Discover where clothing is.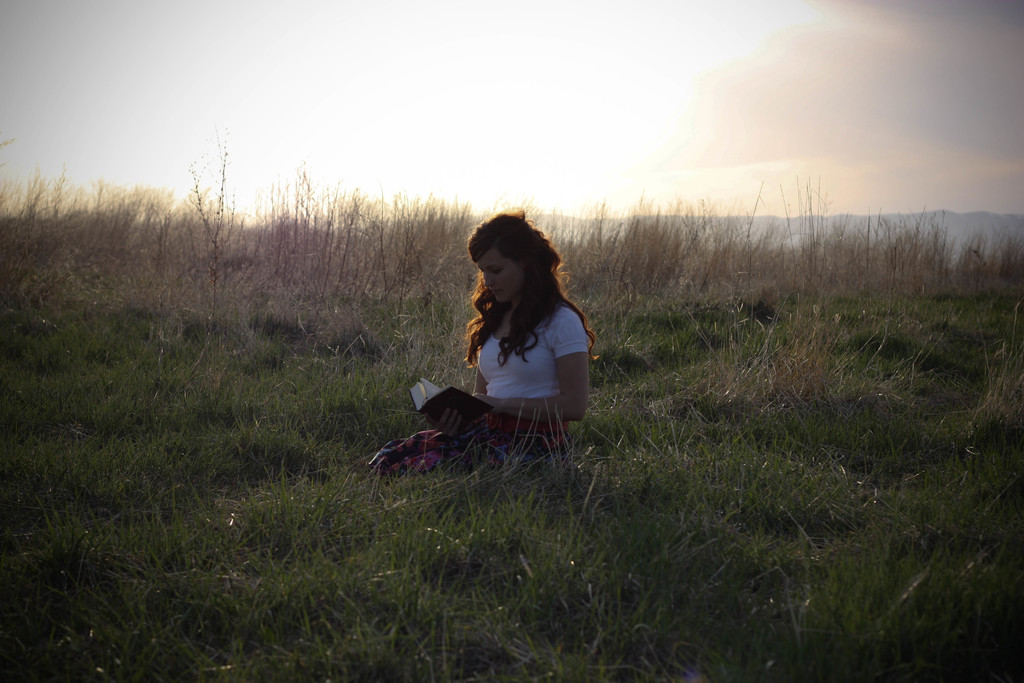
Discovered at box(372, 311, 590, 484).
